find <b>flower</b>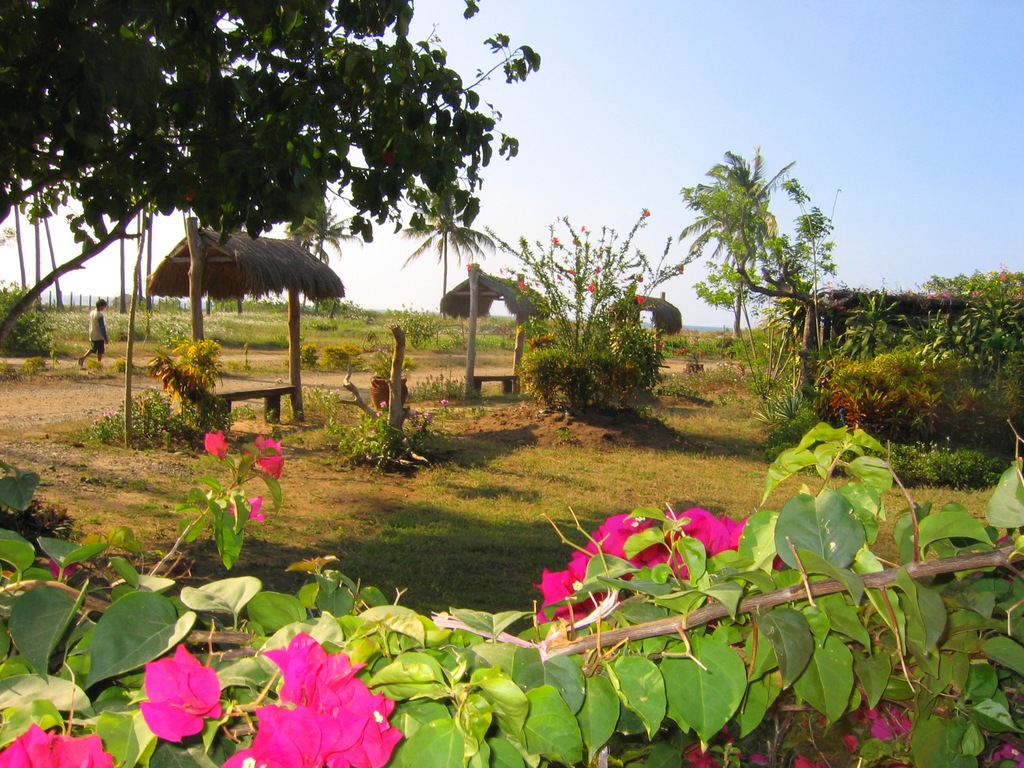
crop(130, 662, 219, 748)
